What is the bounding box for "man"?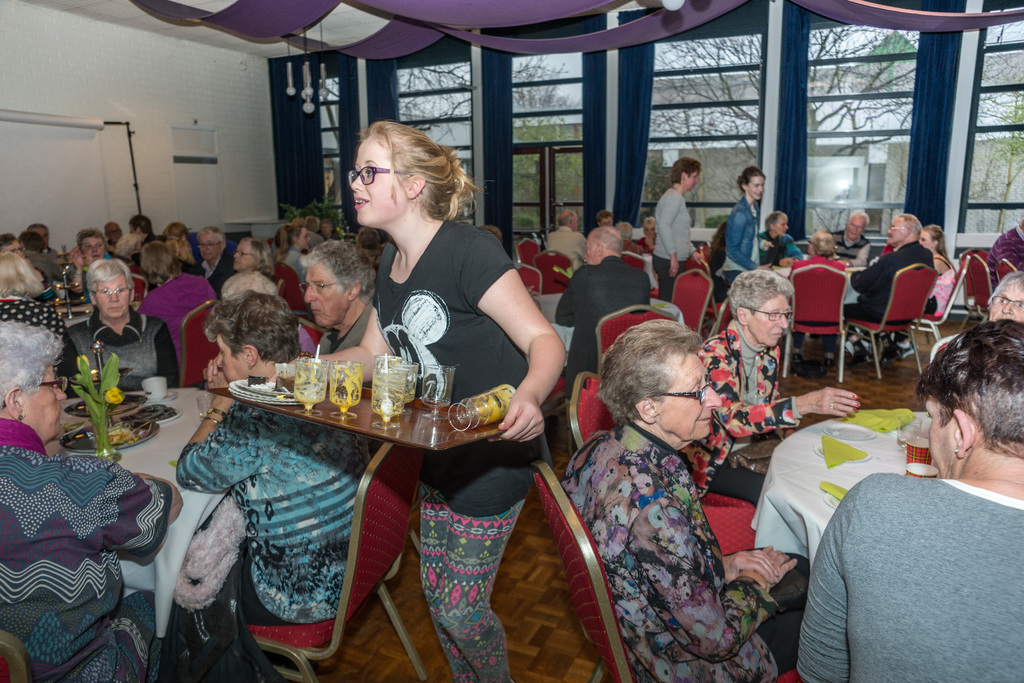
Rect(0, 235, 55, 304).
